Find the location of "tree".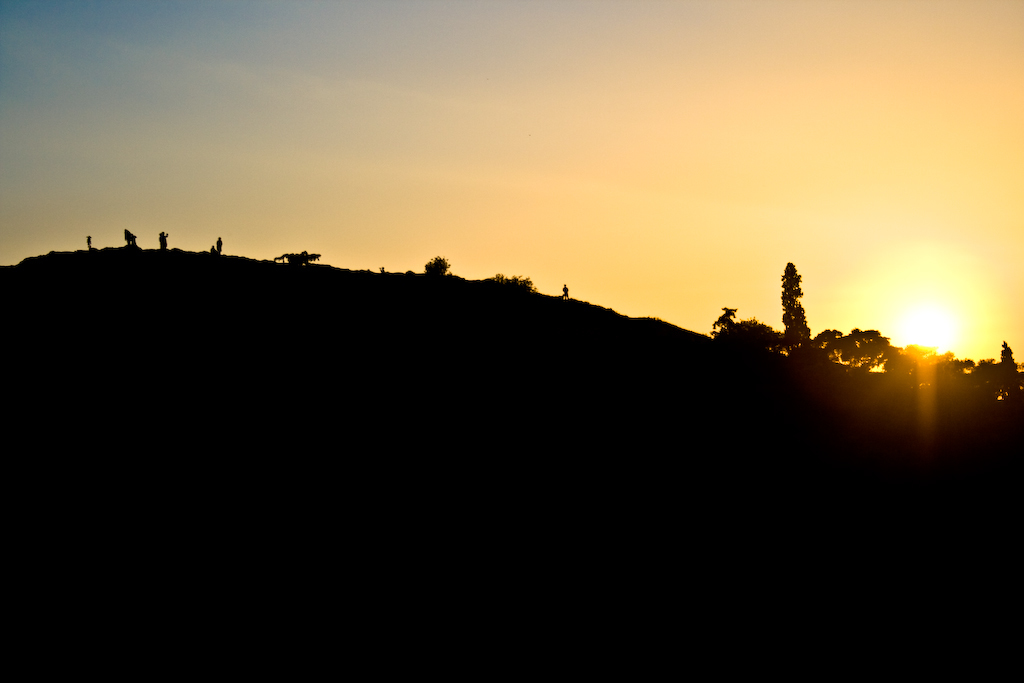
Location: x1=824 y1=319 x2=906 y2=381.
